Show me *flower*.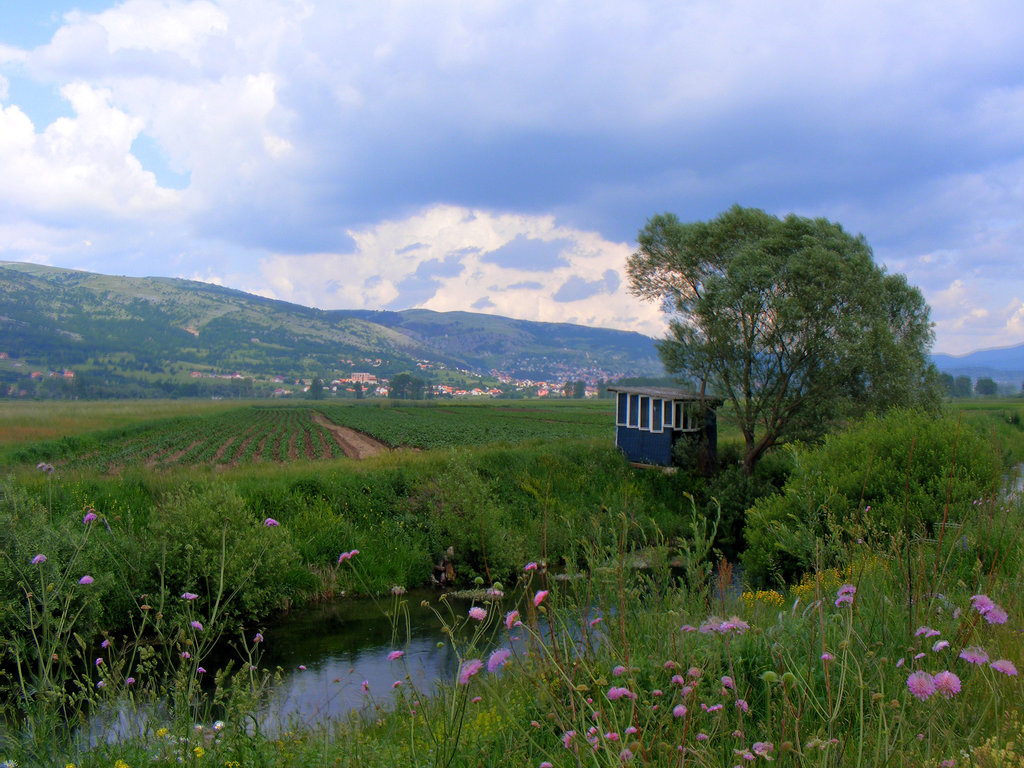
*flower* is here: <box>537,585,548,604</box>.
